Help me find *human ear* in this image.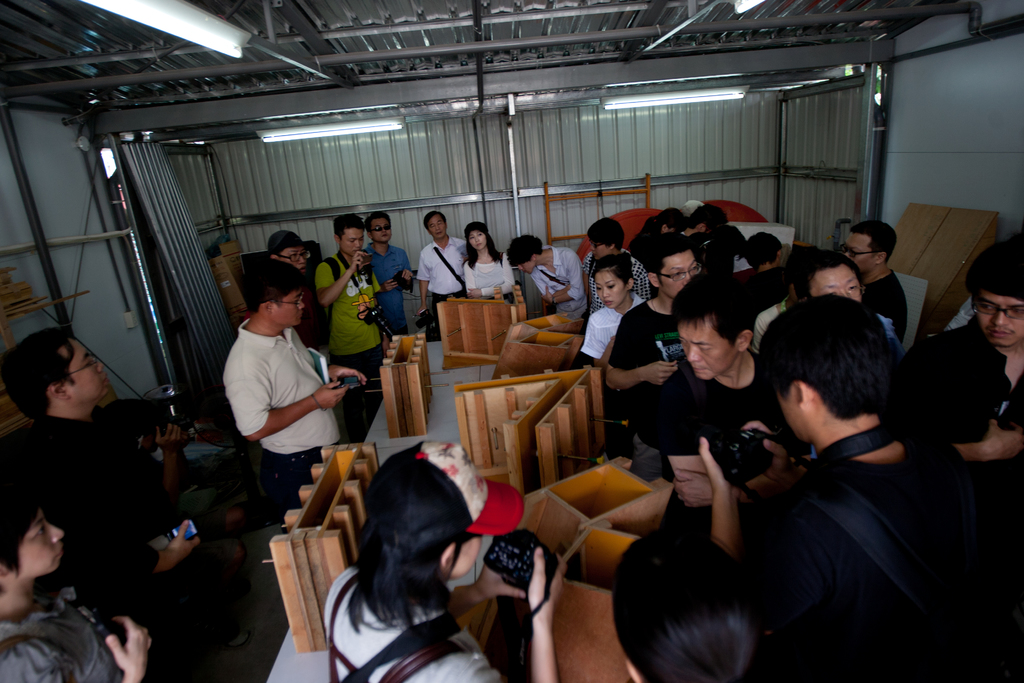
Found it: box(0, 565, 11, 579).
